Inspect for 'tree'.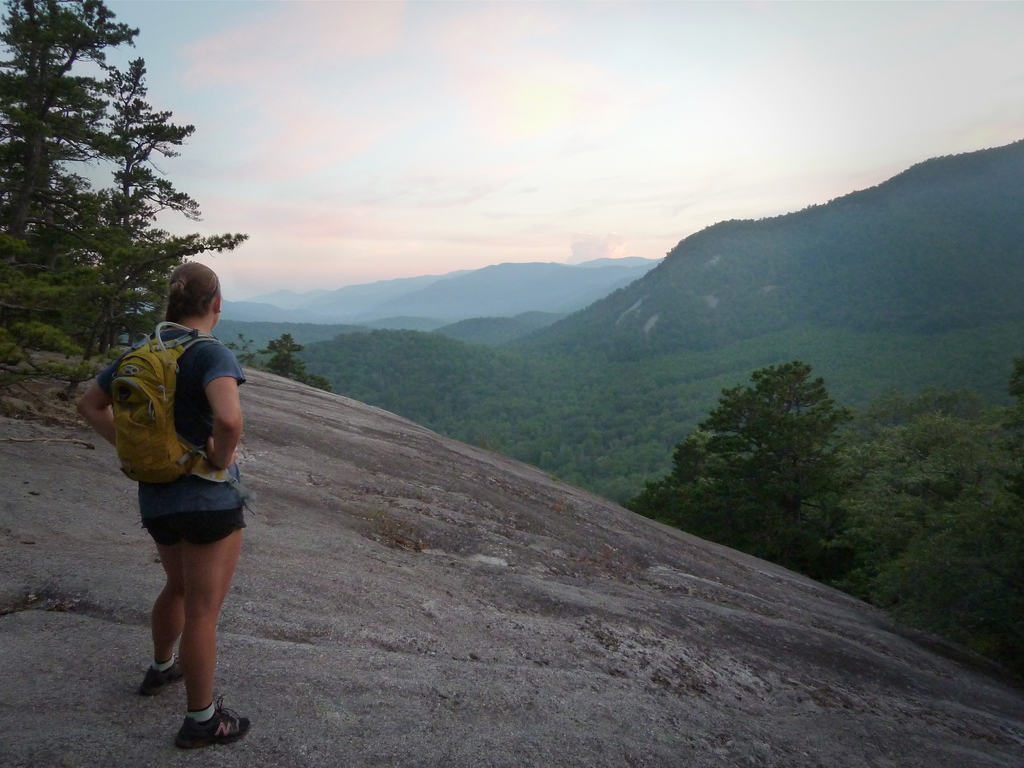
Inspection: [left=0, top=0, right=253, bottom=403].
